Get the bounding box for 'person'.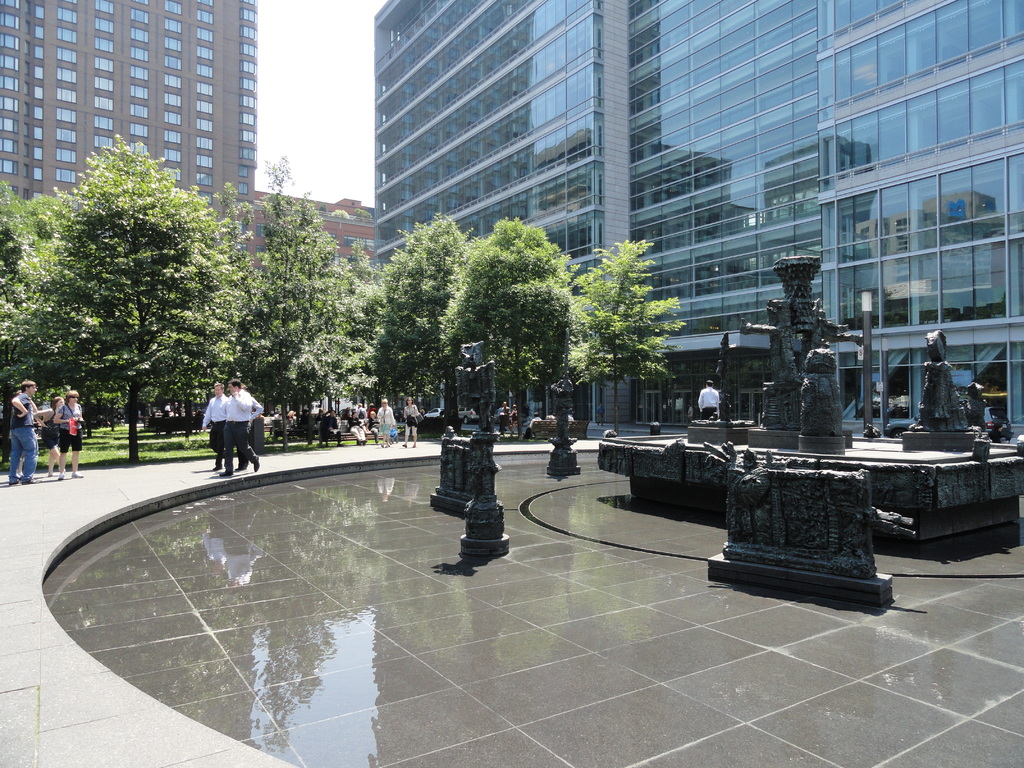
box(694, 378, 721, 420).
